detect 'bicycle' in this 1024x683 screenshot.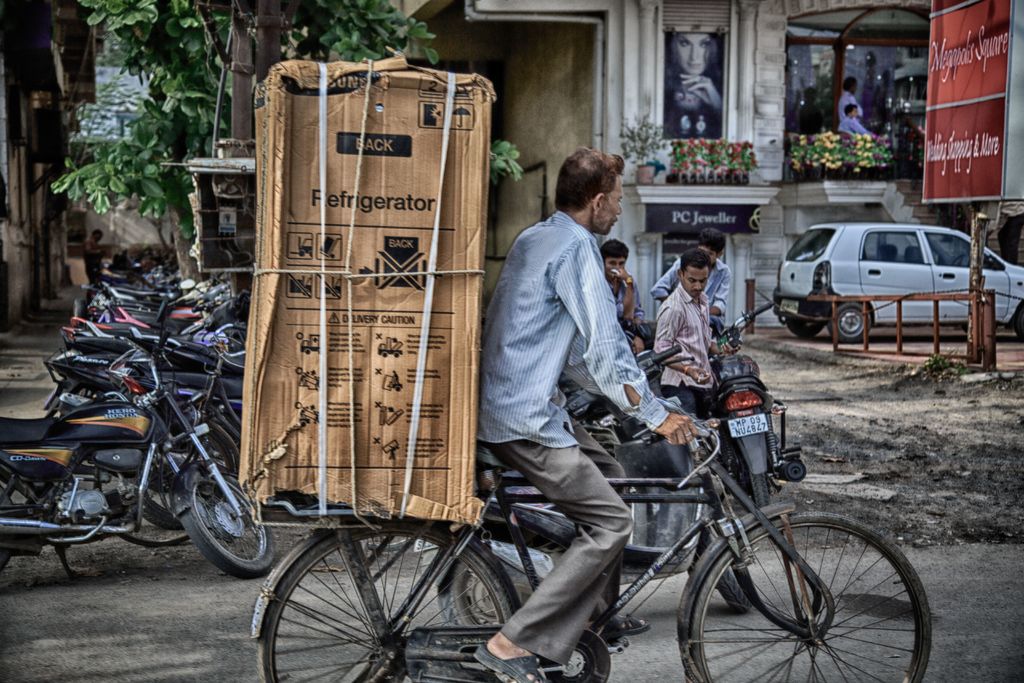
Detection: bbox(231, 416, 938, 682).
